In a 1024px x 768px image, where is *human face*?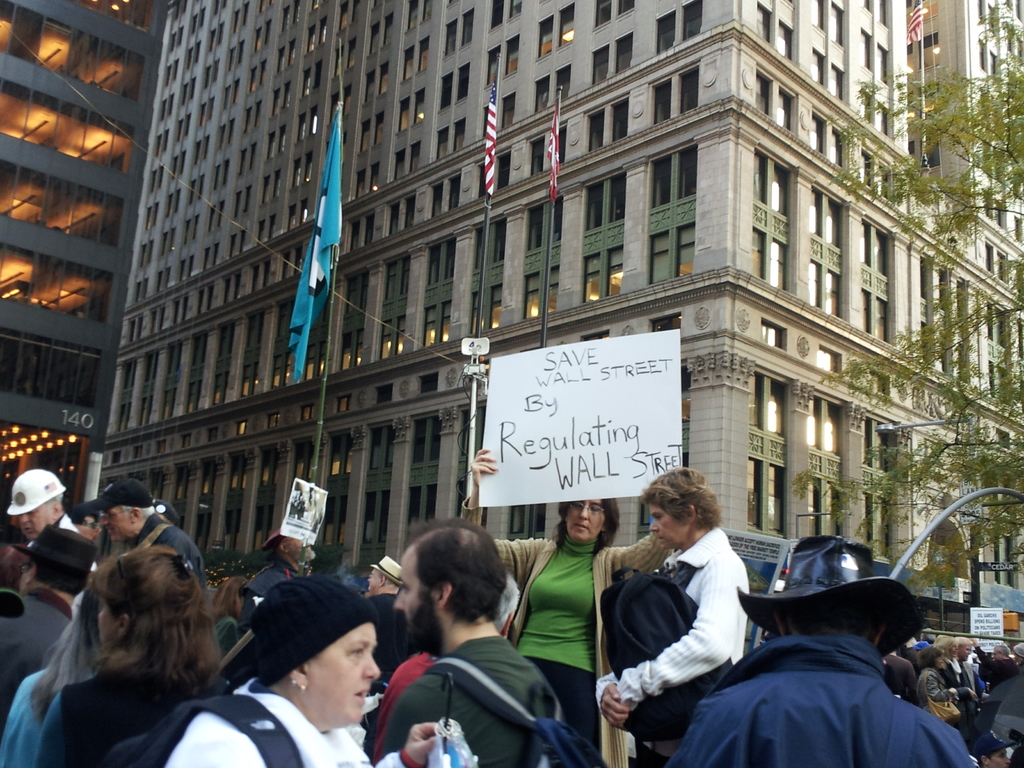
bbox(391, 543, 421, 624).
